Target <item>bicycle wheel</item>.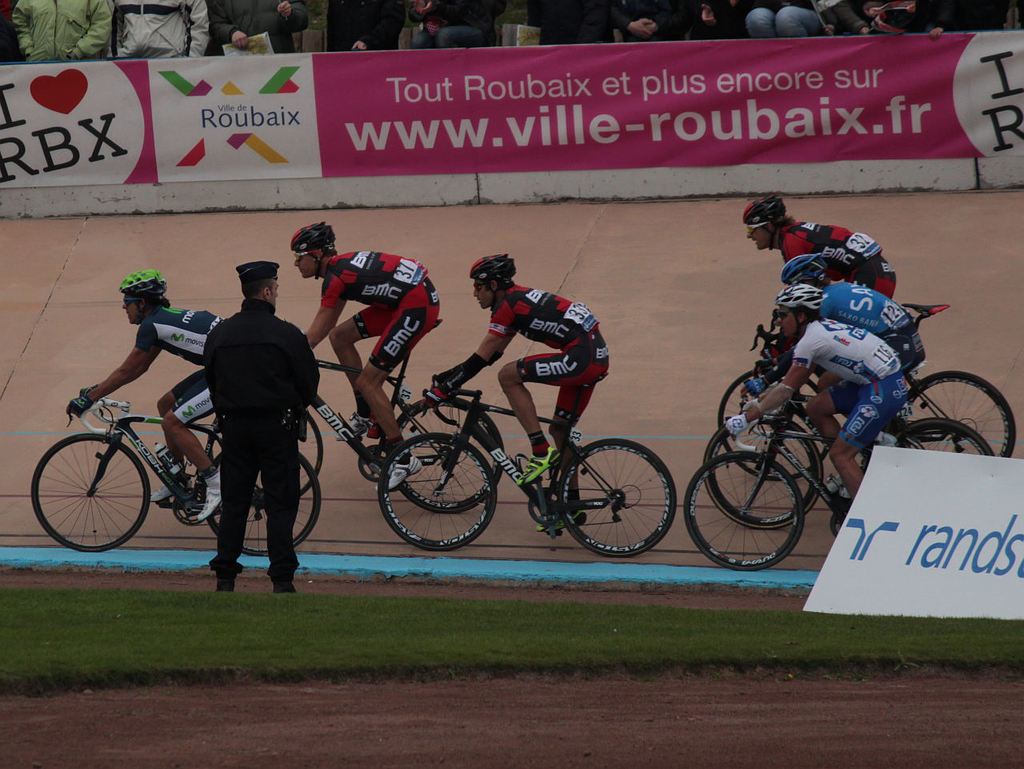
Target region: [x1=724, y1=368, x2=822, y2=480].
